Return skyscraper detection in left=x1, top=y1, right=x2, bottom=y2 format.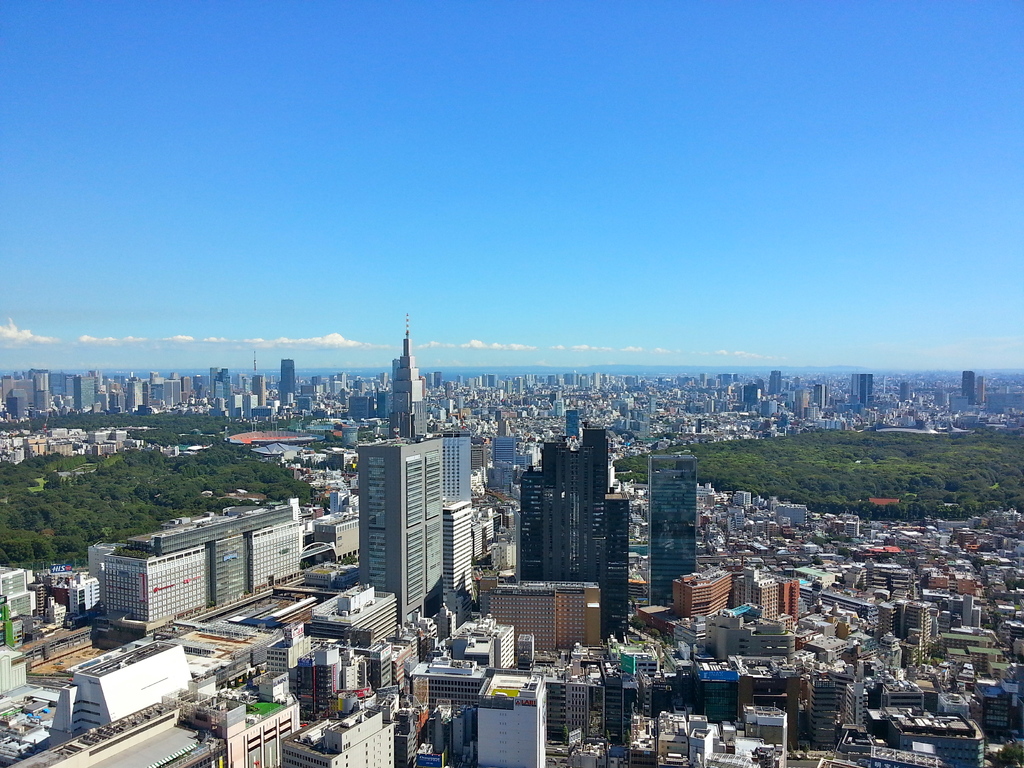
left=898, top=383, right=916, bottom=401.
